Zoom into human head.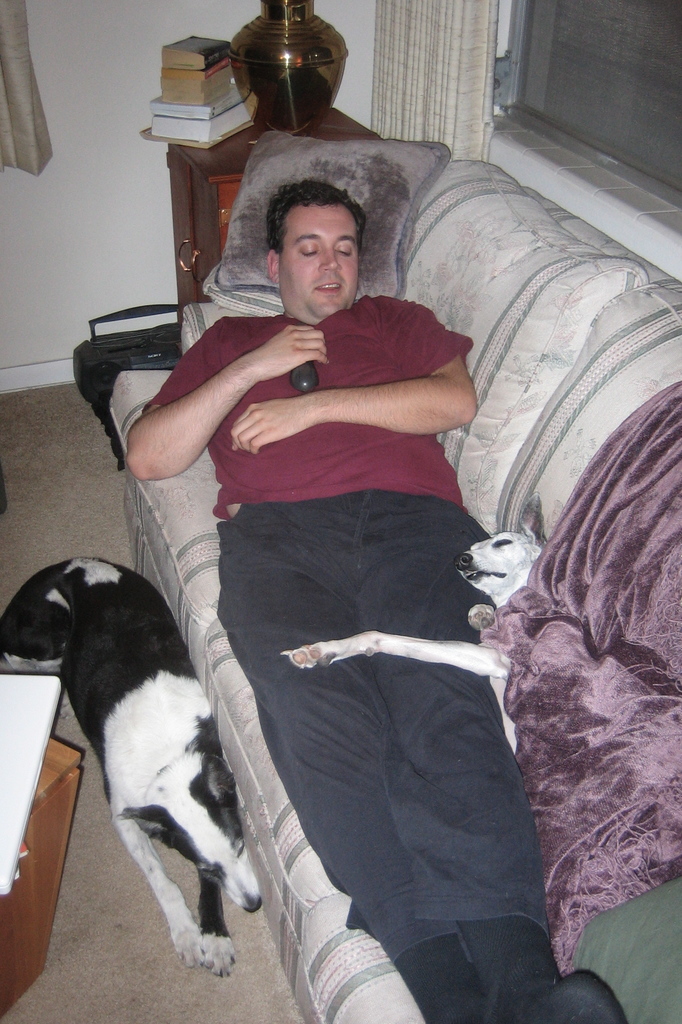
Zoom target: region(262, 181, 368, 316).
